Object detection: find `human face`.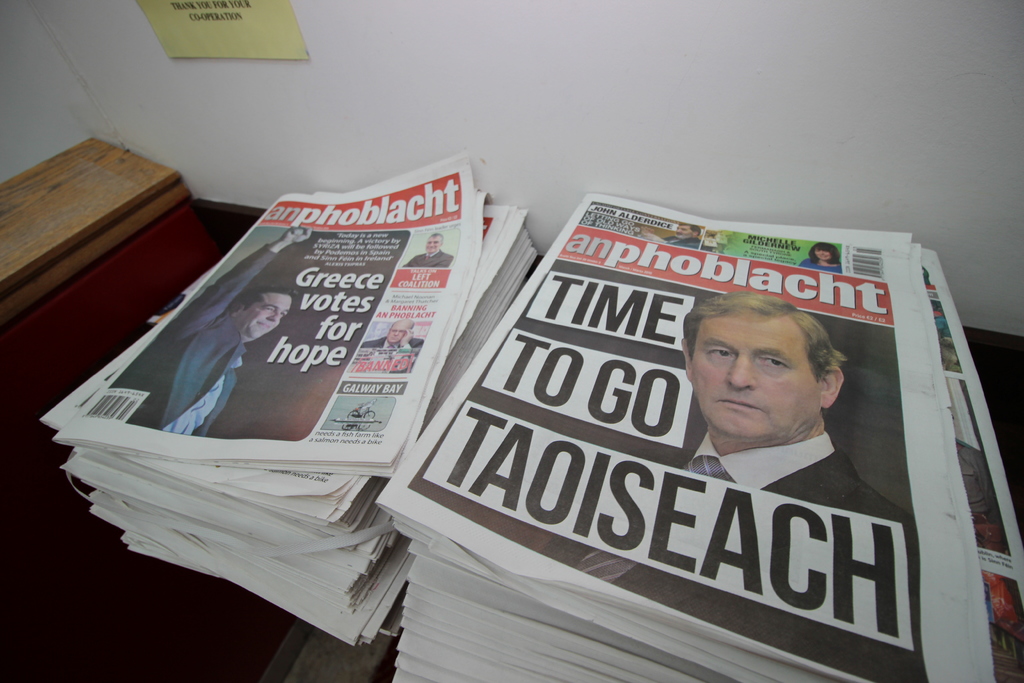
[692, 309, 821, 441].
